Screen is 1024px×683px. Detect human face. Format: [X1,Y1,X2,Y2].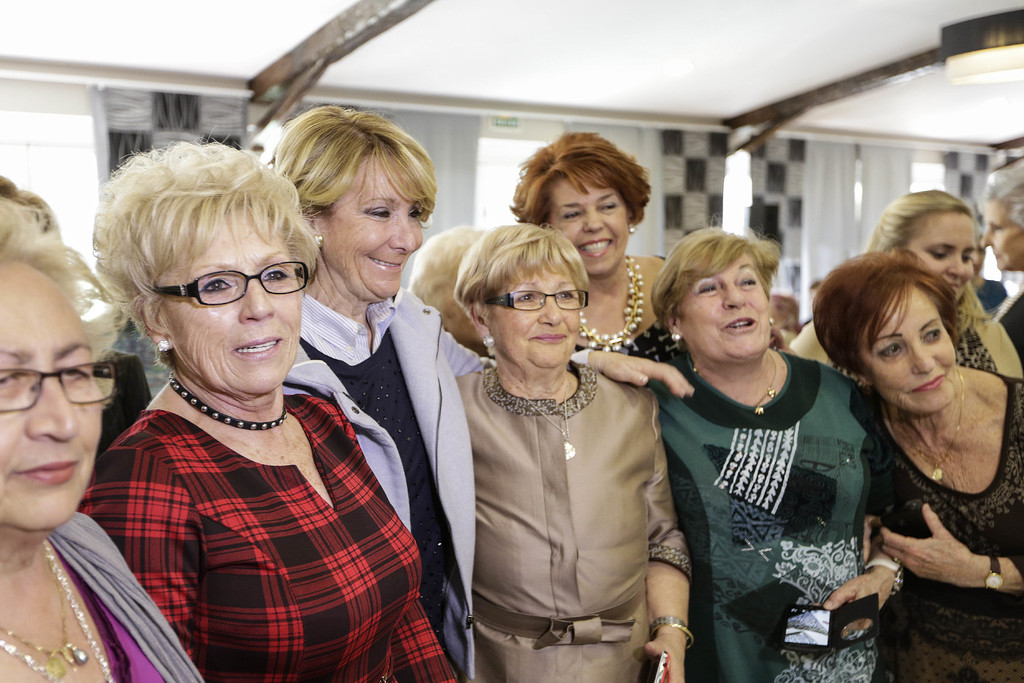
[0,259,108,525].
